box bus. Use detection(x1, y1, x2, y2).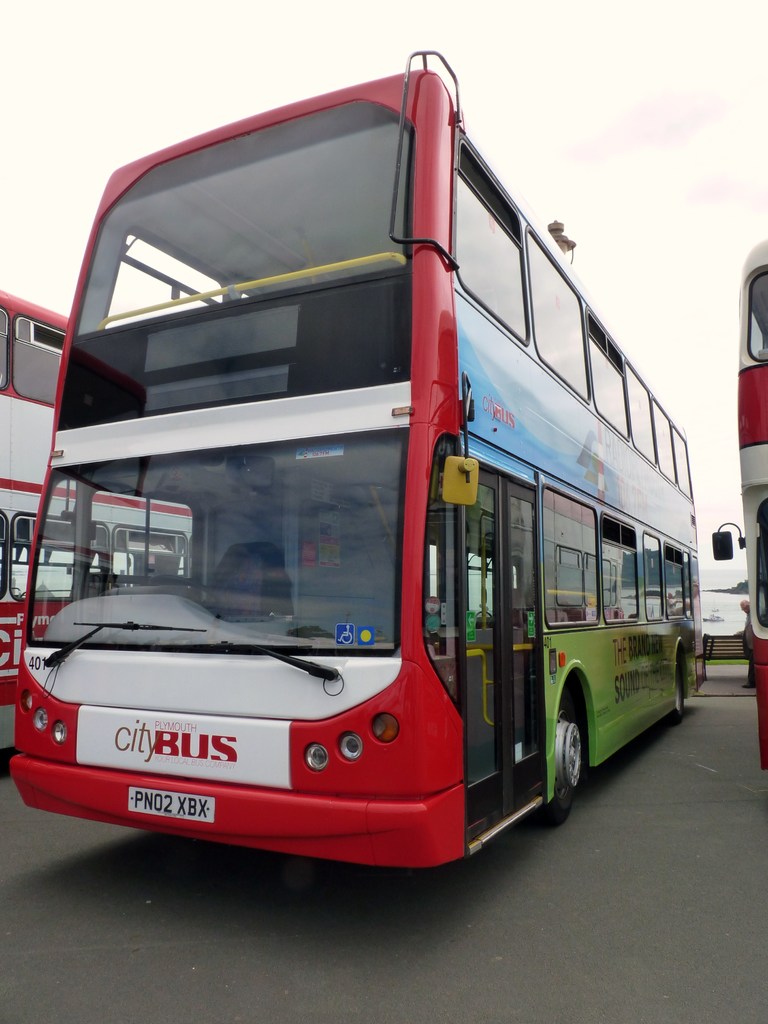
detection(7, 37, 701, 872).
